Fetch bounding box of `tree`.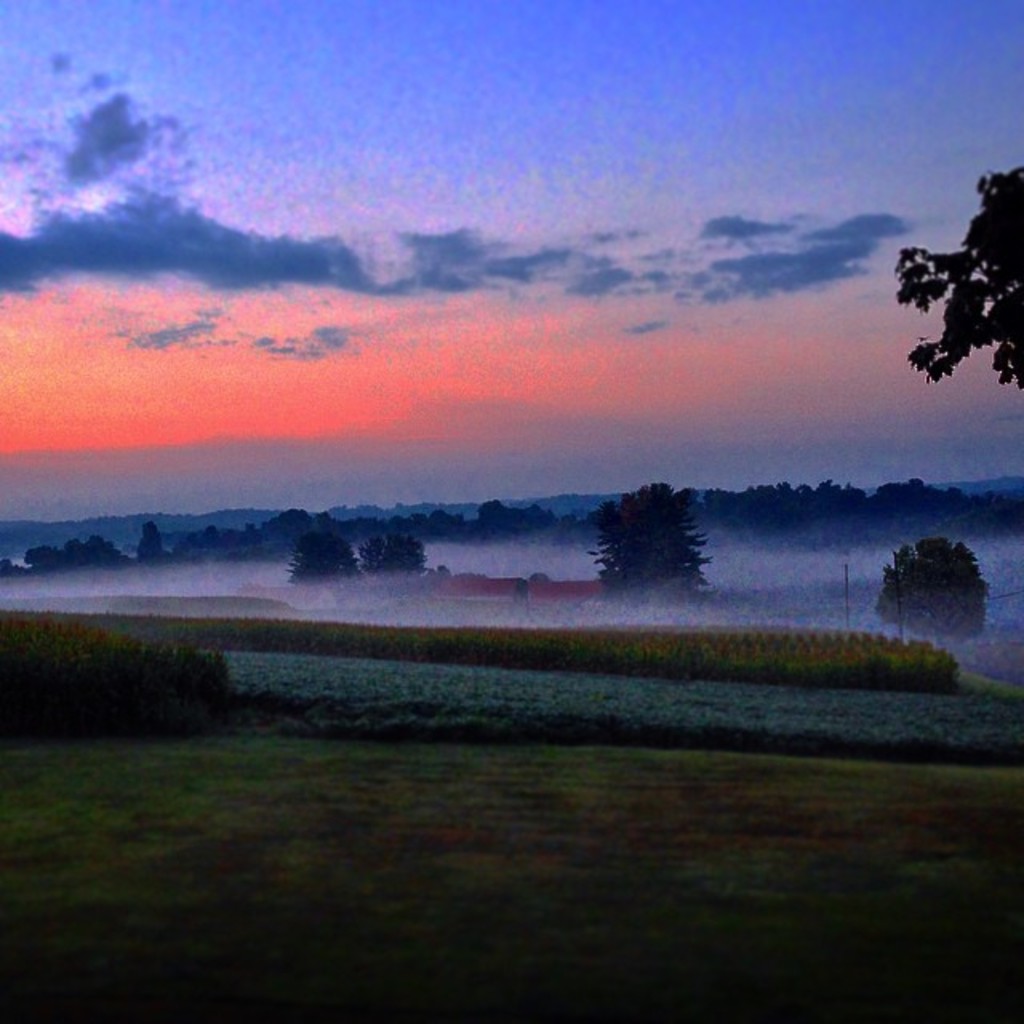
Bbox: select_region(589, 483, 714, 600).
